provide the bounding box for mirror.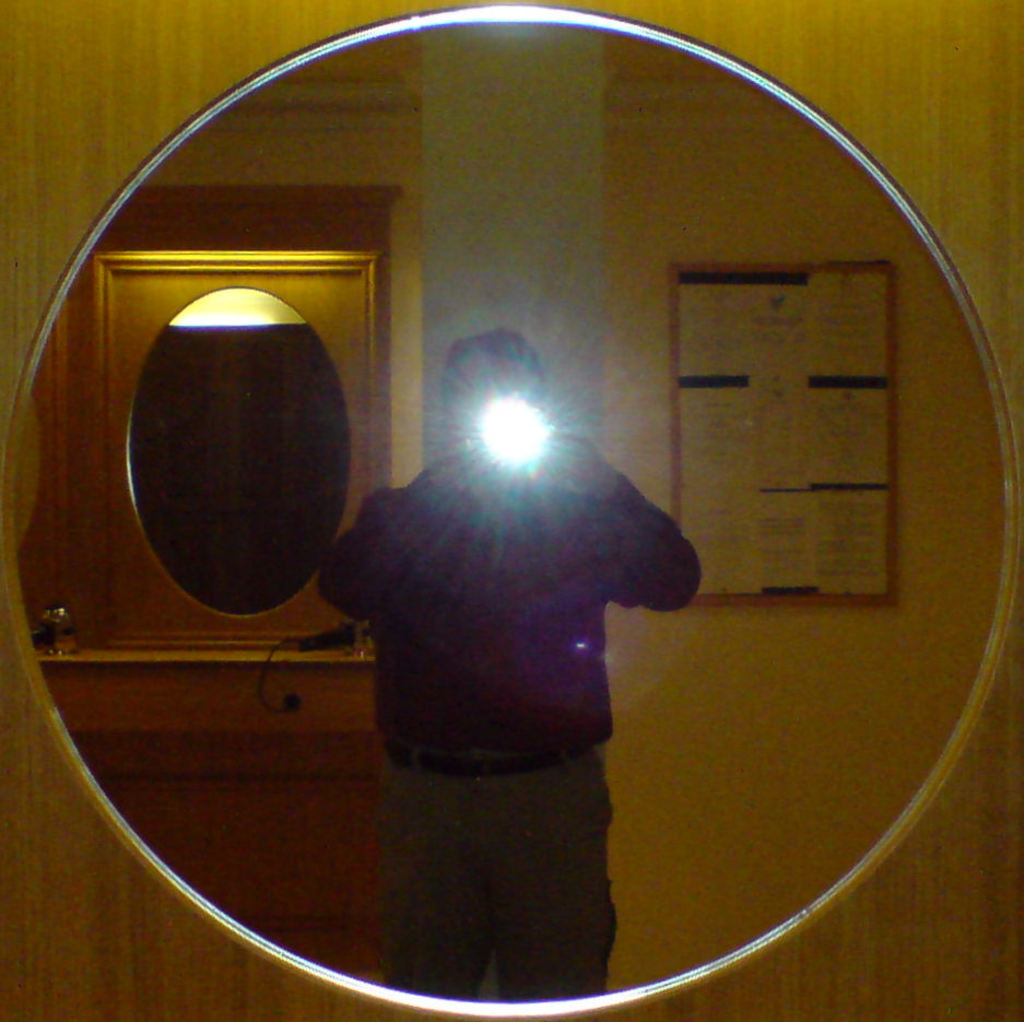
15, 21, 1002, 1003.
